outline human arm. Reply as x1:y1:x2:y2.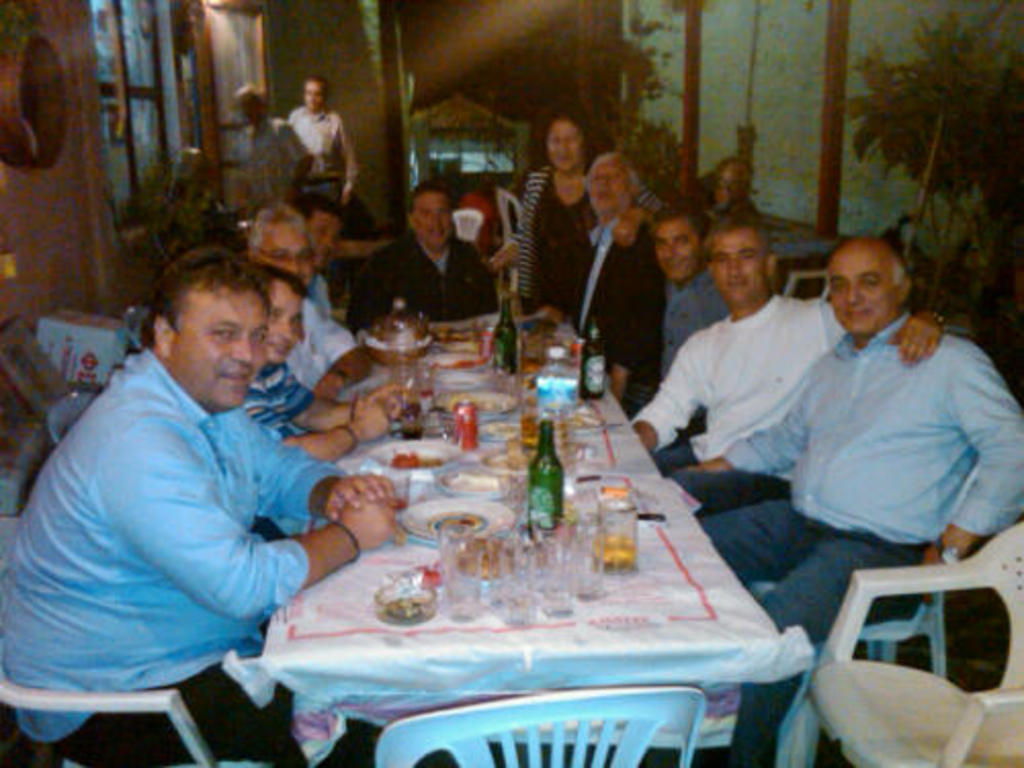
246:418:408:520.
